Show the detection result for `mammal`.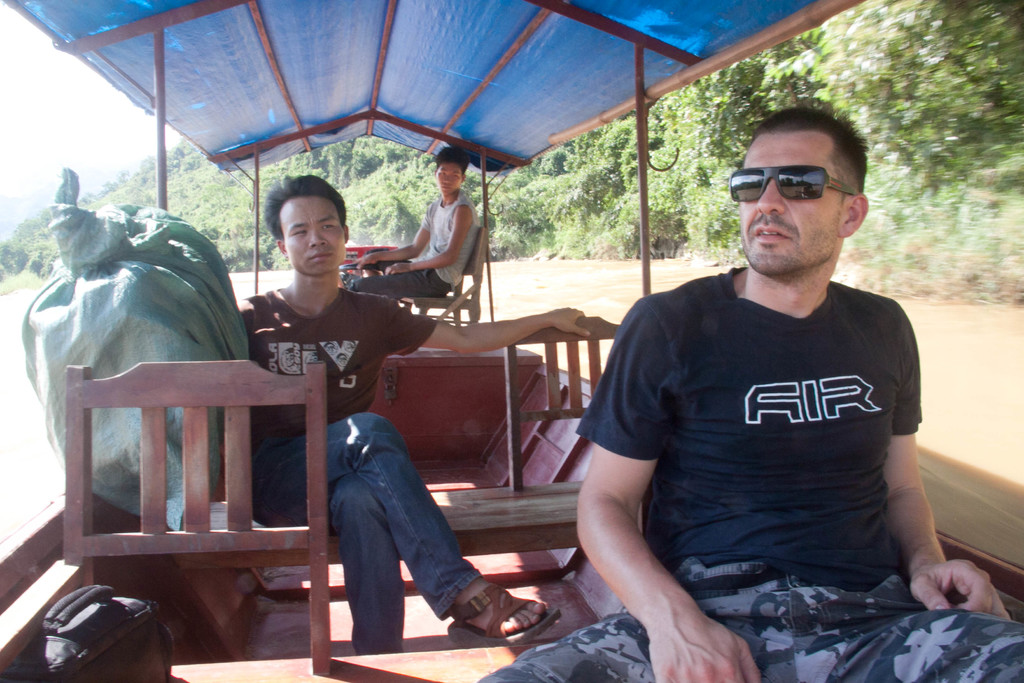
504:96:942:682.
